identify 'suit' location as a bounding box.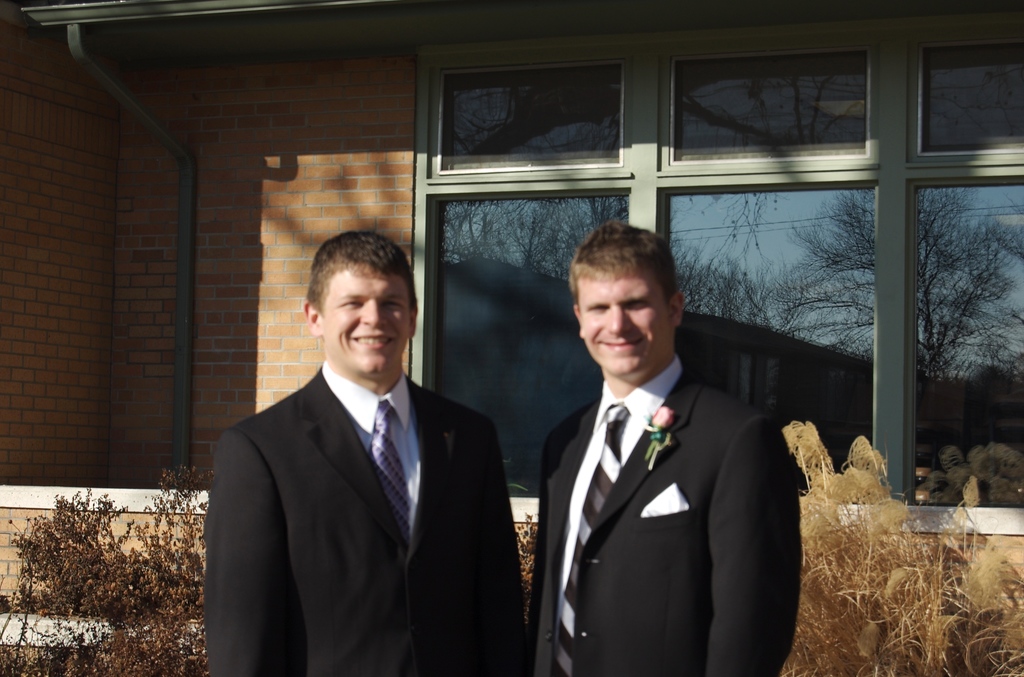
(x1=214, y1=245, x2=521, y2=674).
